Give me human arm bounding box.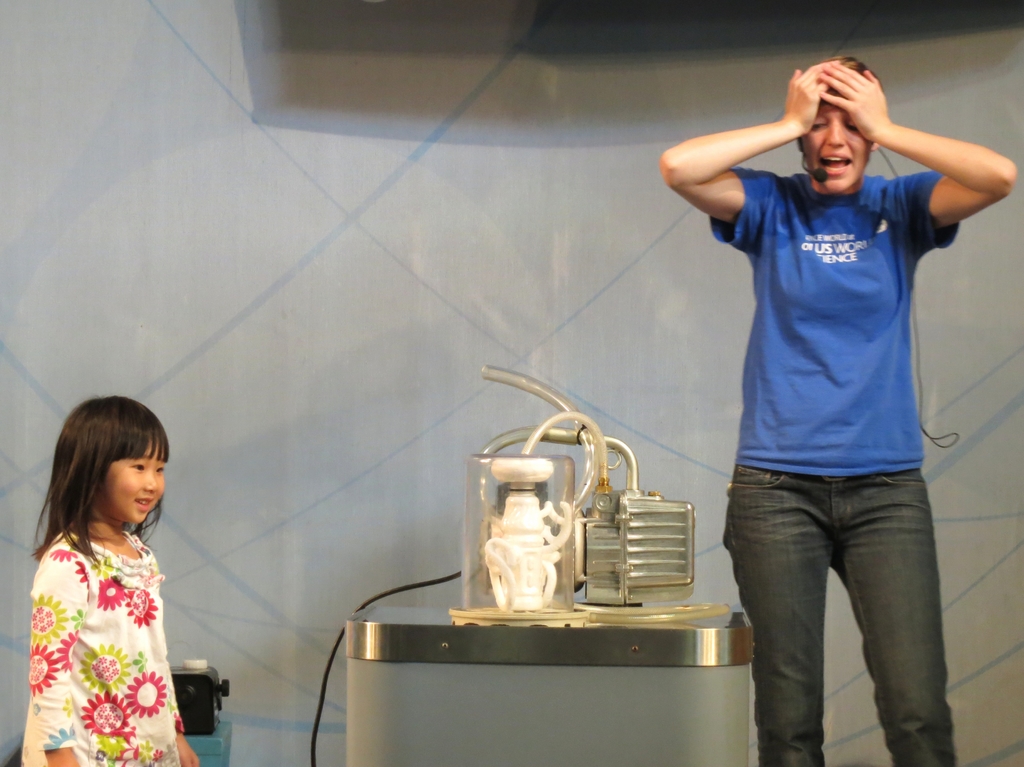
<region>27, 544, 90, 766</region>.
